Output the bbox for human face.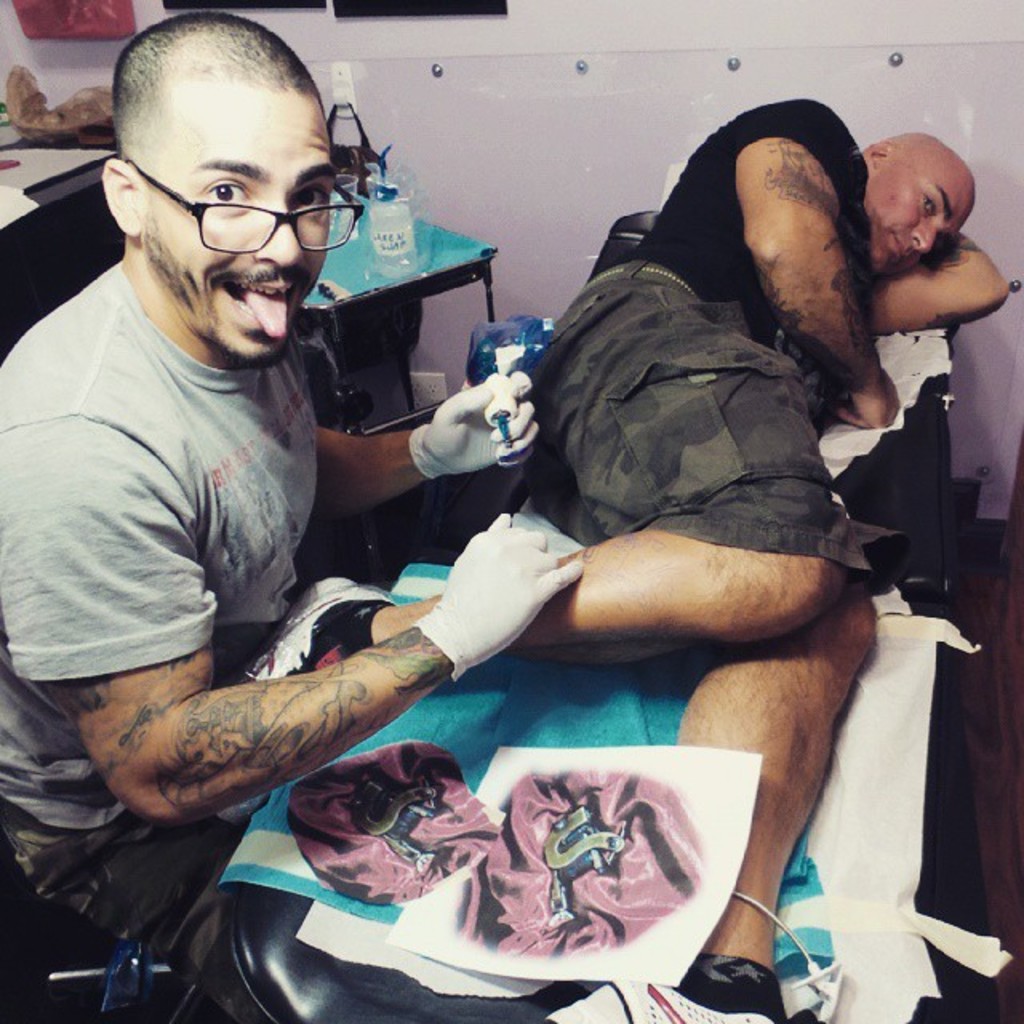
bbox(133, 85, 338, 365).
